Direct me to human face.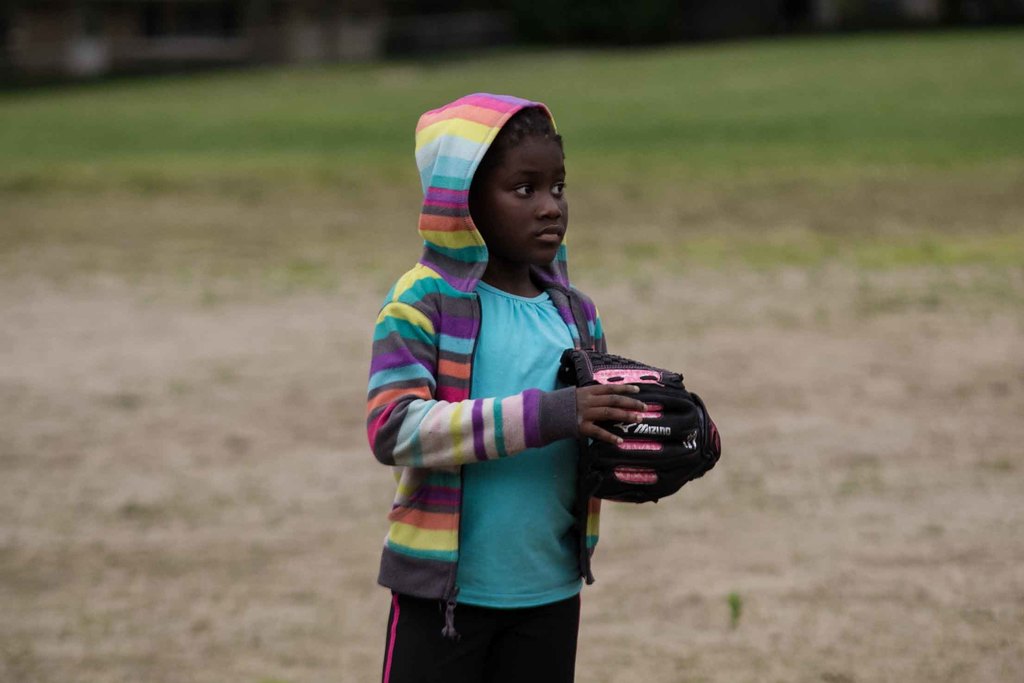
Direction: x1=479 y1=135 x2=572 y2=273.
